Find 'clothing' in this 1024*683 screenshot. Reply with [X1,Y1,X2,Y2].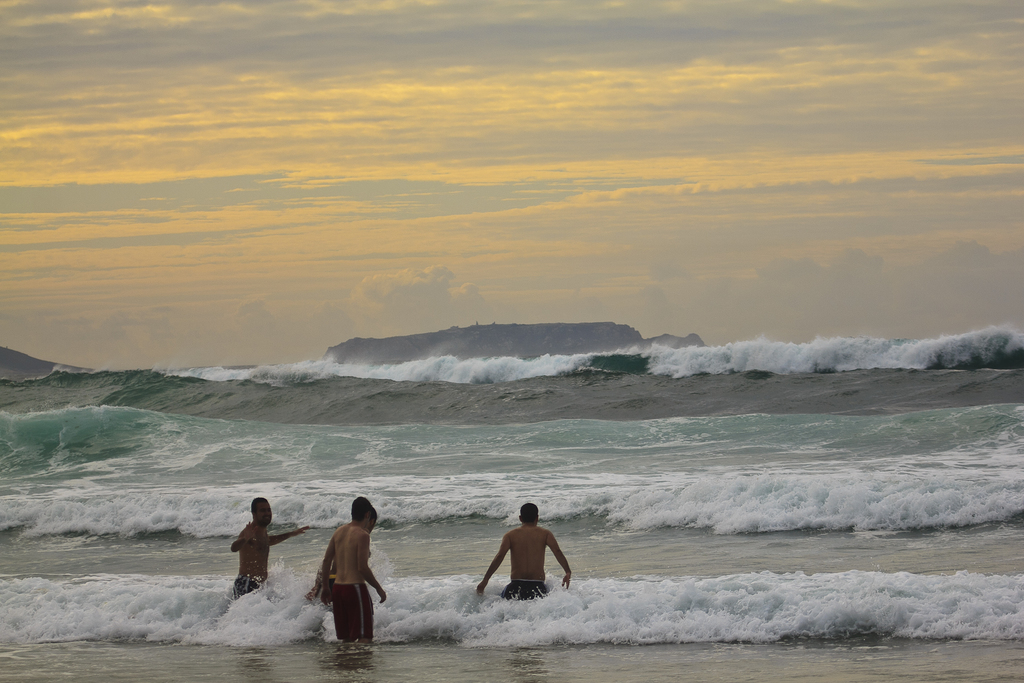
[234,573,259,602].
